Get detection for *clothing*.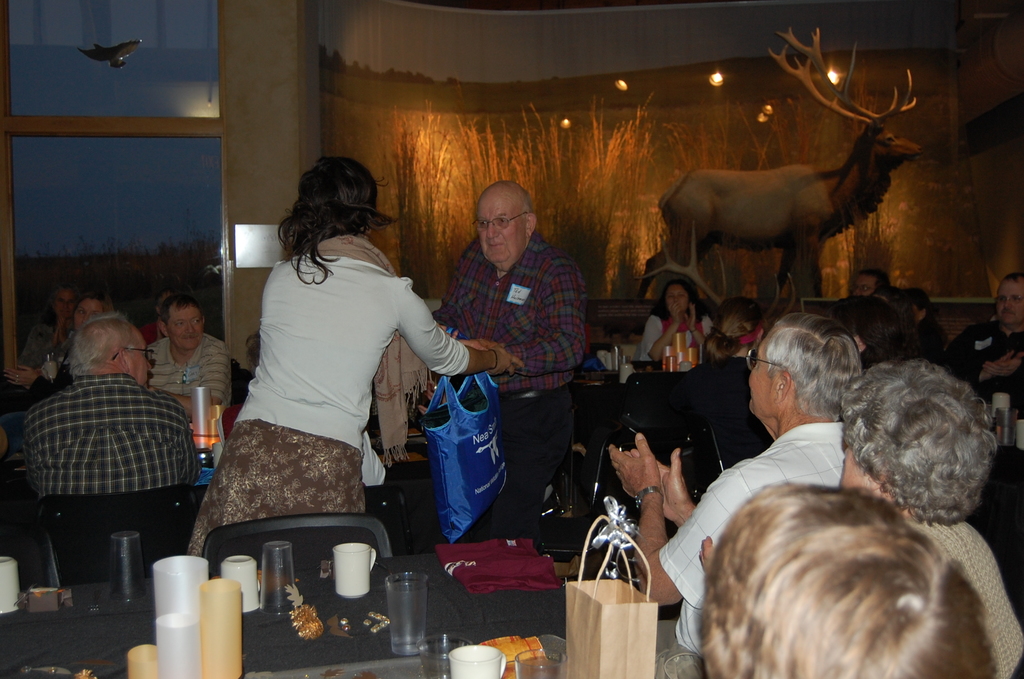
Detection: crop(195, 210, 452, 573).
